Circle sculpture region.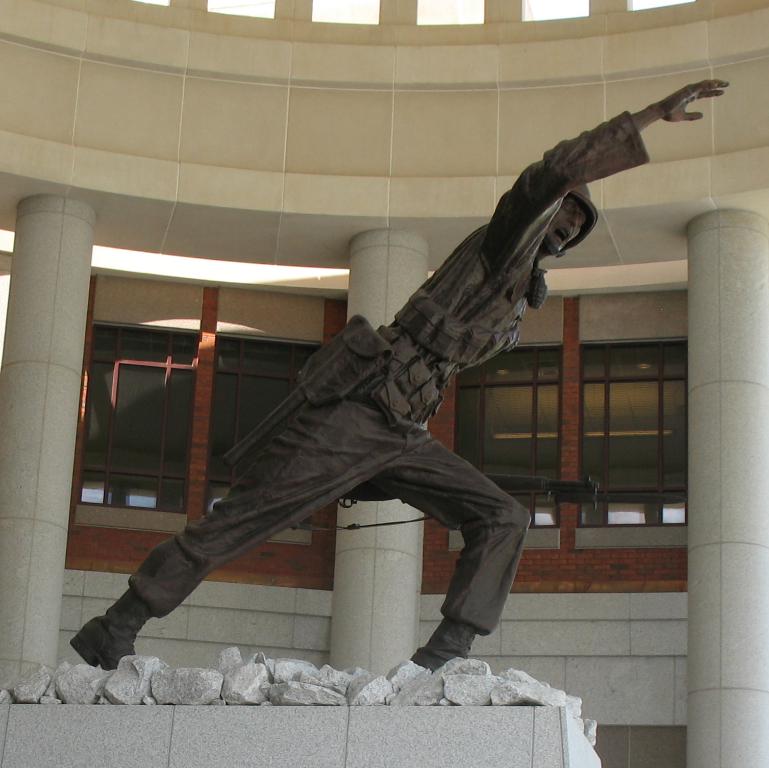
Region: x1=74 y1=71 x2=702 y2=643.
